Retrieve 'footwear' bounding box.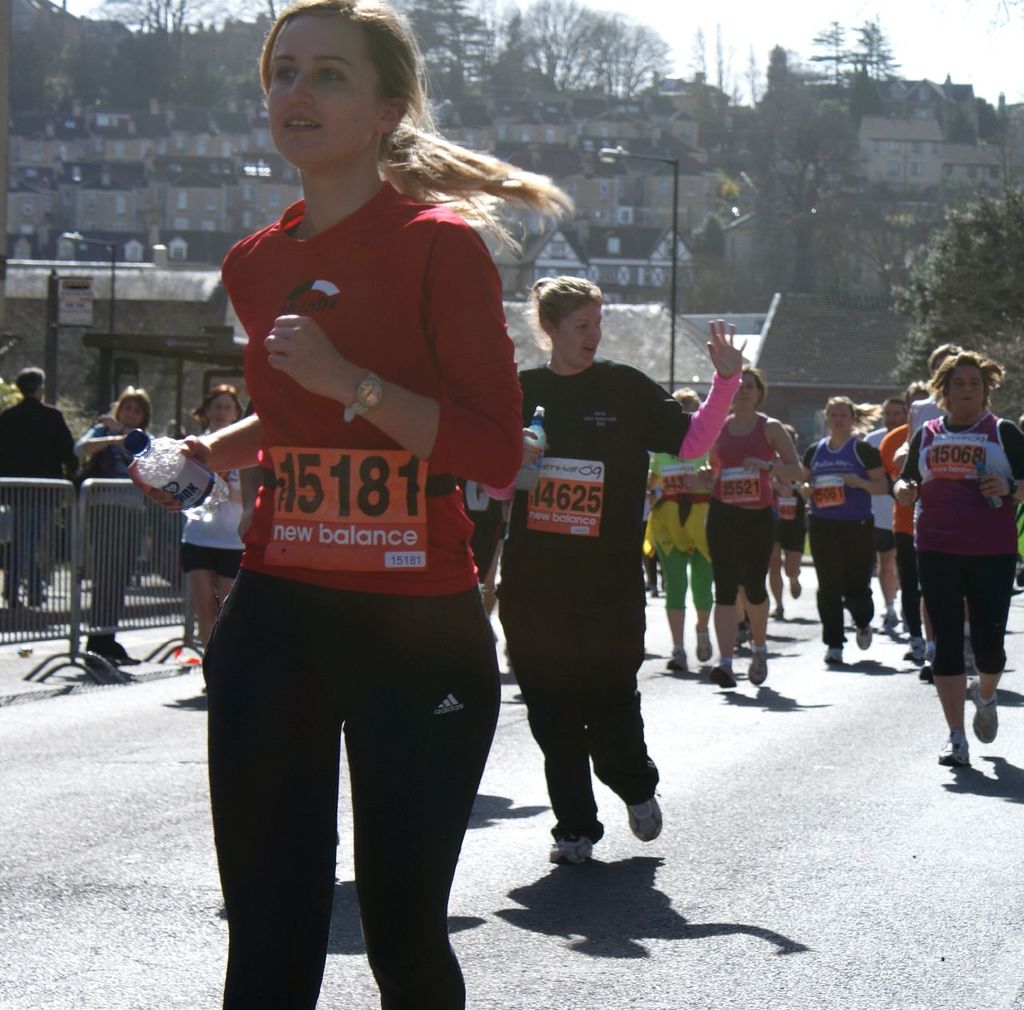
Bounding box: (26, 581, 50, 604).
